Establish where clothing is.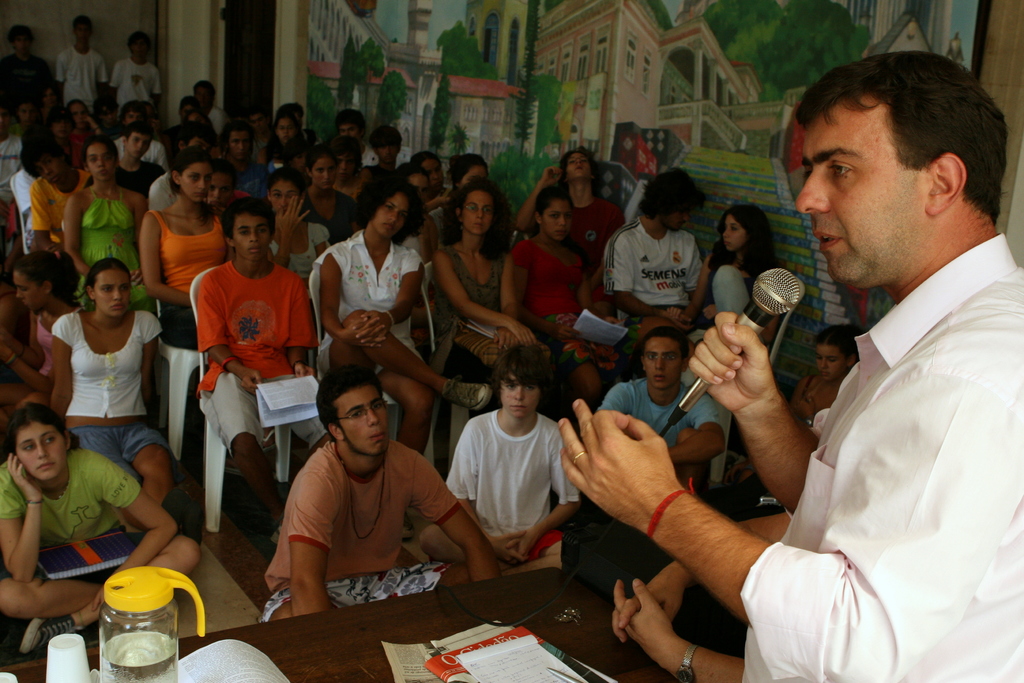
Established at BBox(65, 129, 89, 168).
